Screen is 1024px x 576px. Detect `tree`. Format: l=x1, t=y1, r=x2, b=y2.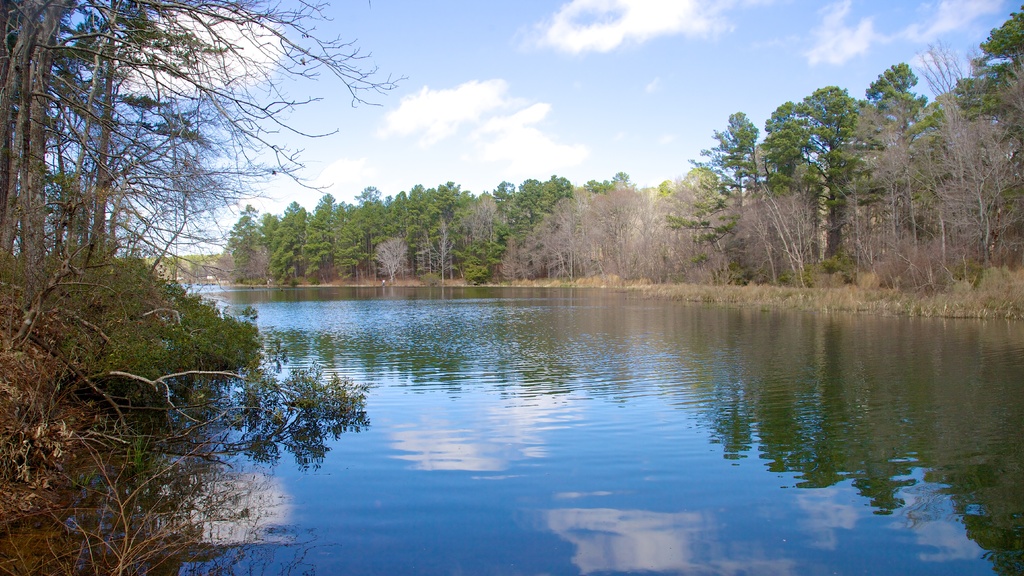
l=668, t=115, r=810, b=289.
